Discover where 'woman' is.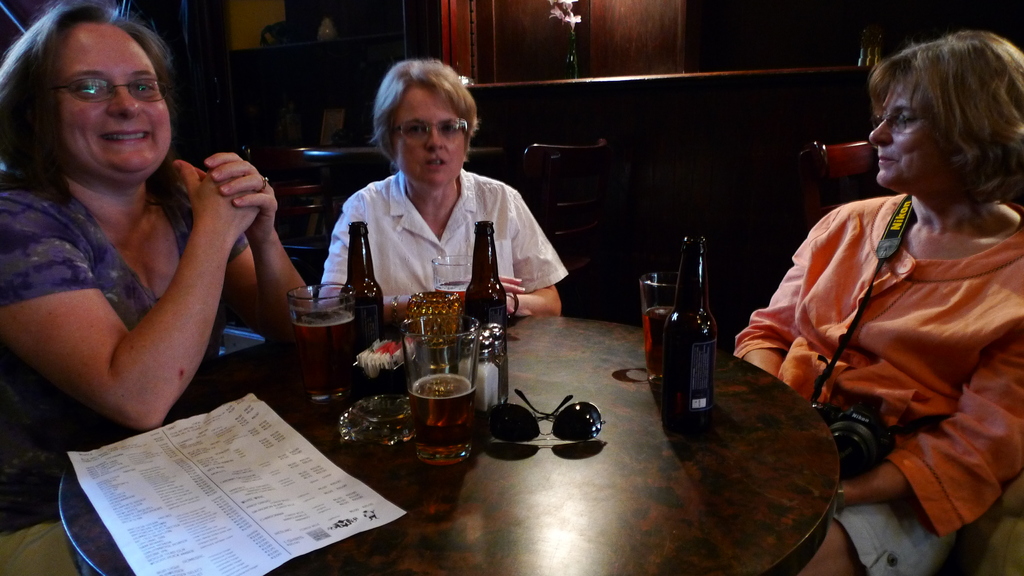
Discovered at rect(3, 0, 277, 461).
